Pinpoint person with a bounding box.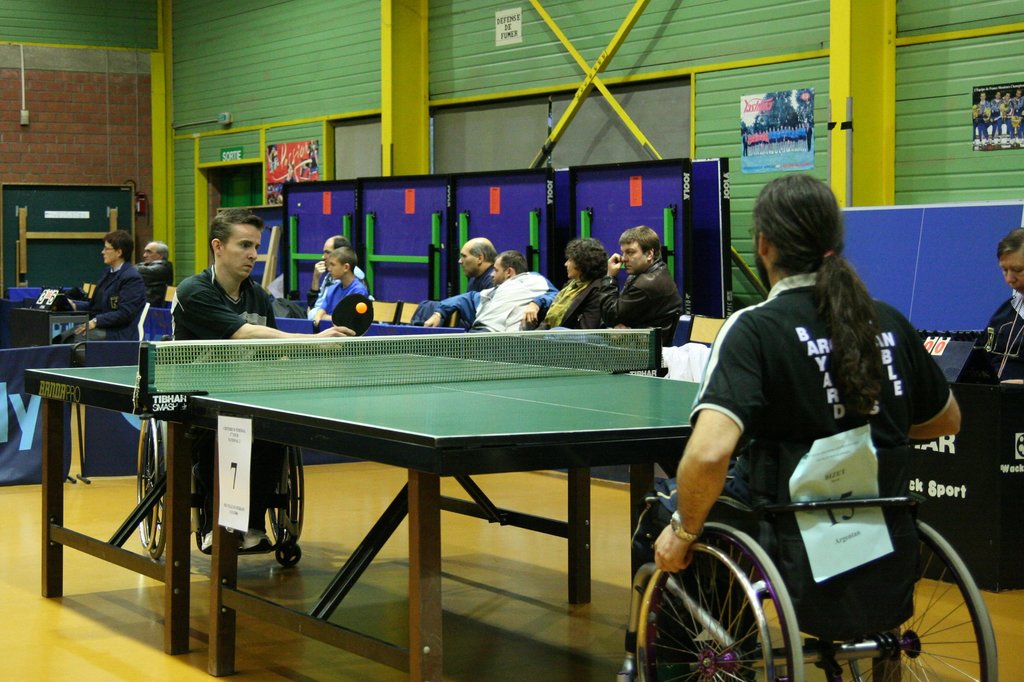
447,229,493,283.
